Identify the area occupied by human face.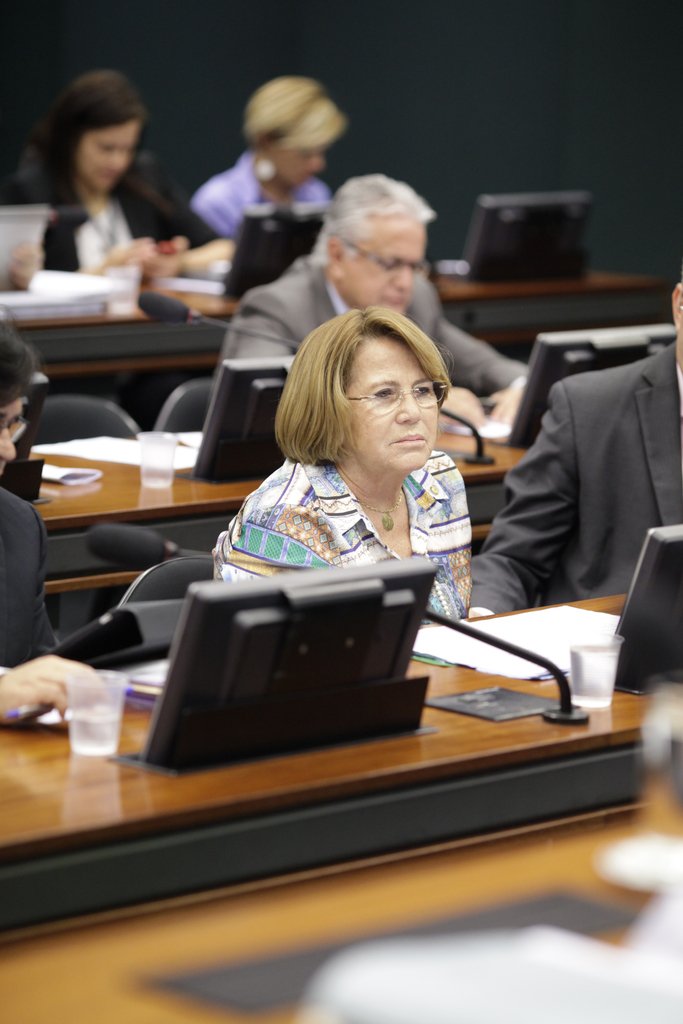
Area: l=0, t=399, r=24, b=475.
